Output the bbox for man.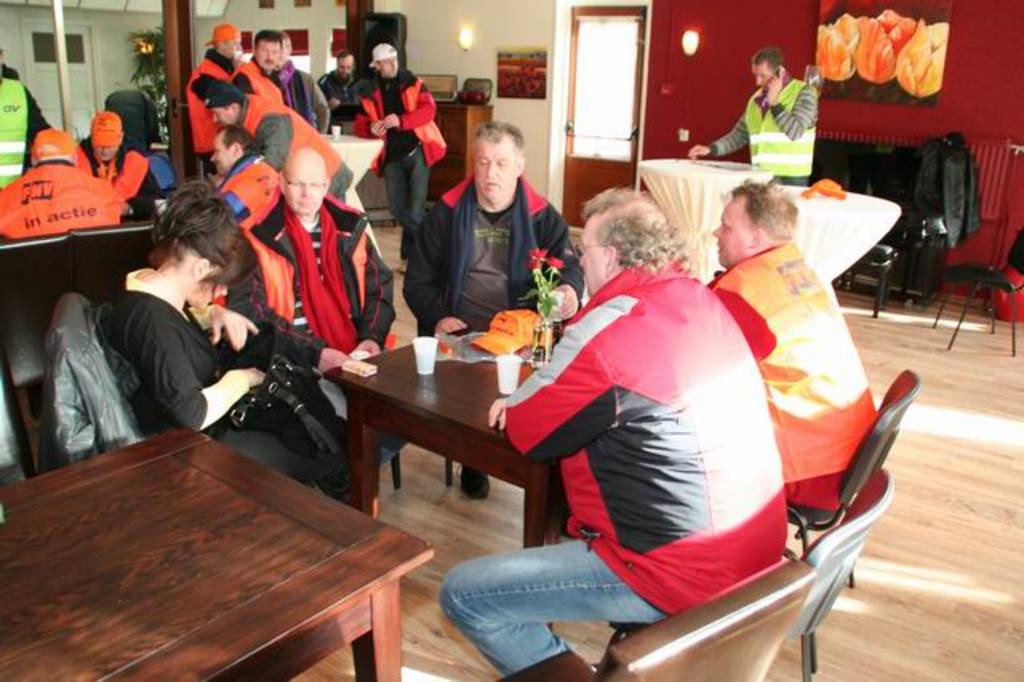
x1=187 y1=24 x2=248 y2=152.
